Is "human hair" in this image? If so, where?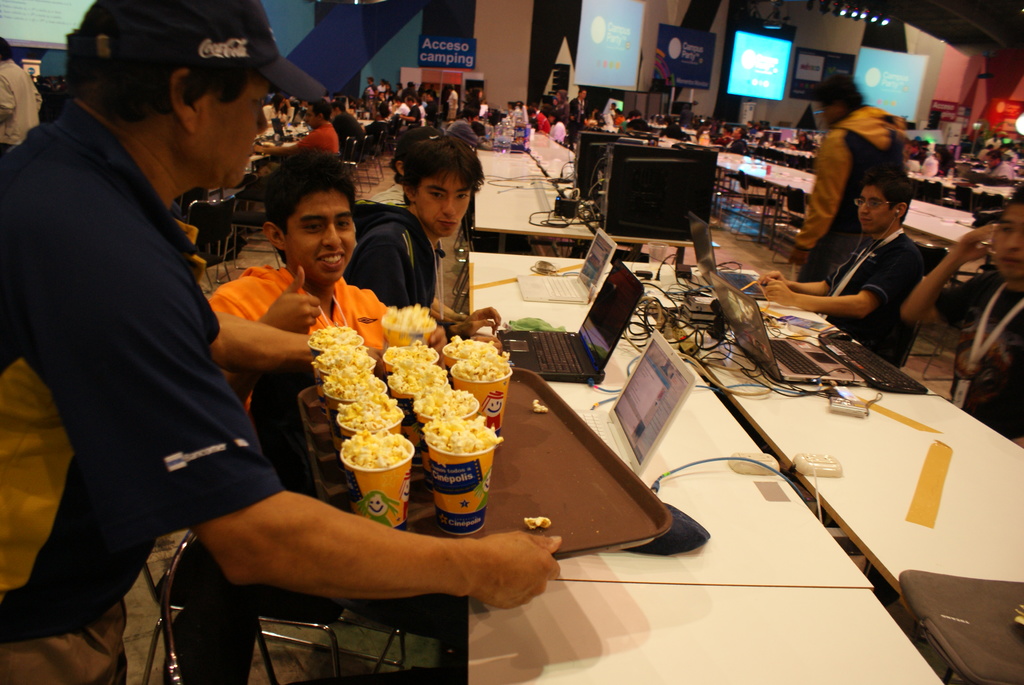
Yes, at x1=1012, y1=184, x2=1023, y2=200.
